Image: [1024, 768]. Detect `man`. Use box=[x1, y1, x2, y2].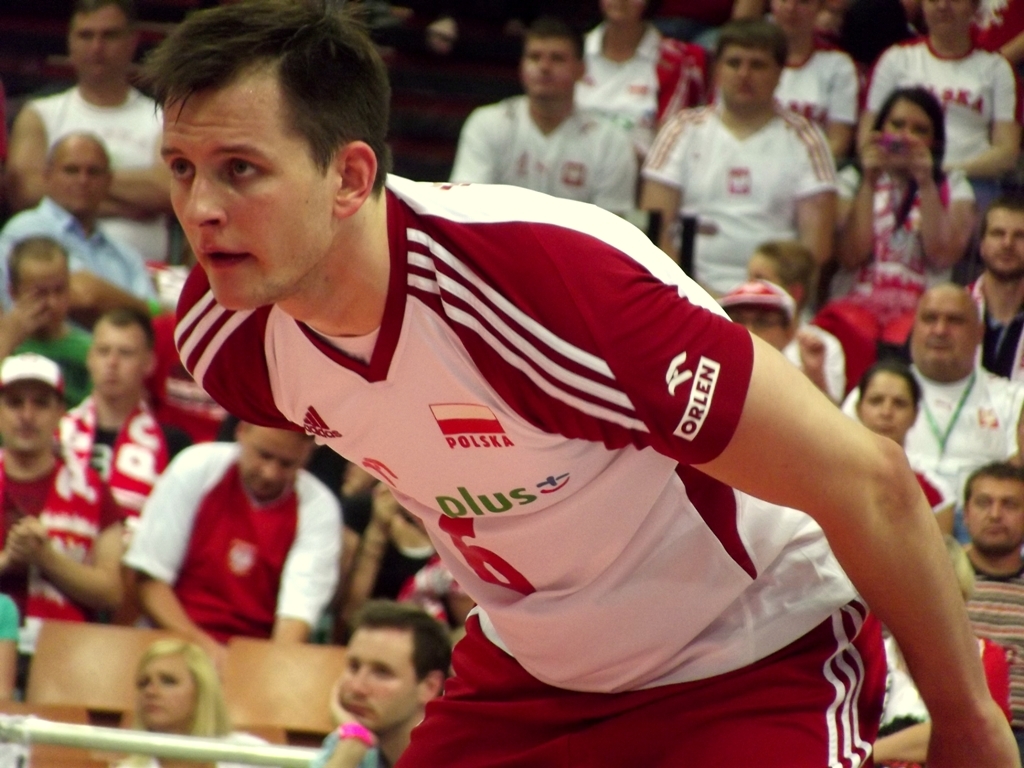
box=[775, 0, 855, 179].
